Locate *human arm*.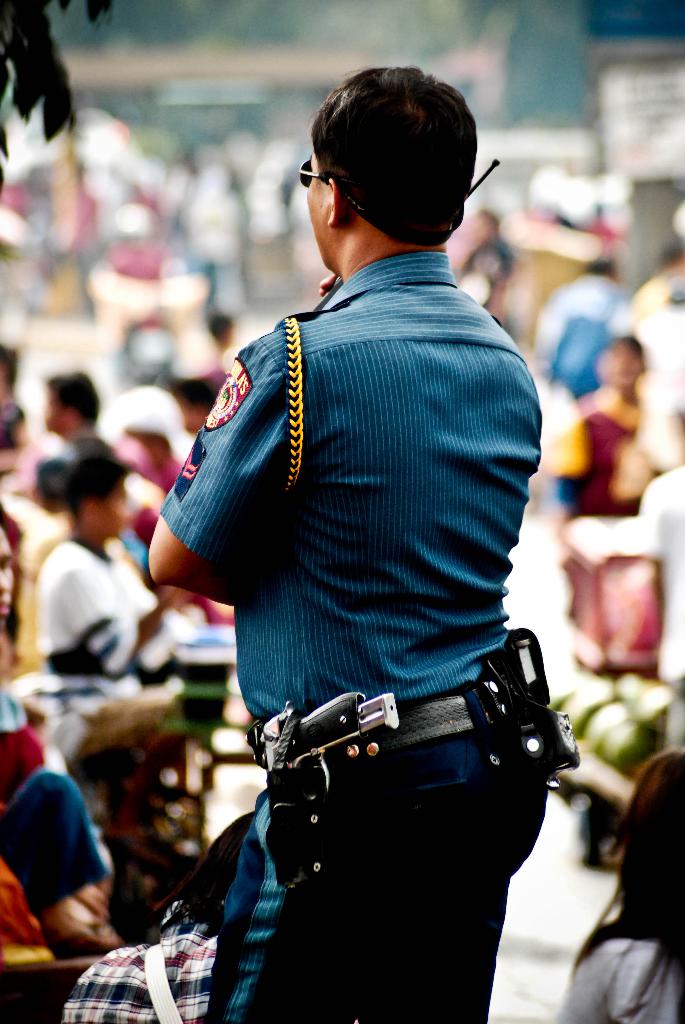
Bounding box: <region>61, 545, 178, 676</region>.
